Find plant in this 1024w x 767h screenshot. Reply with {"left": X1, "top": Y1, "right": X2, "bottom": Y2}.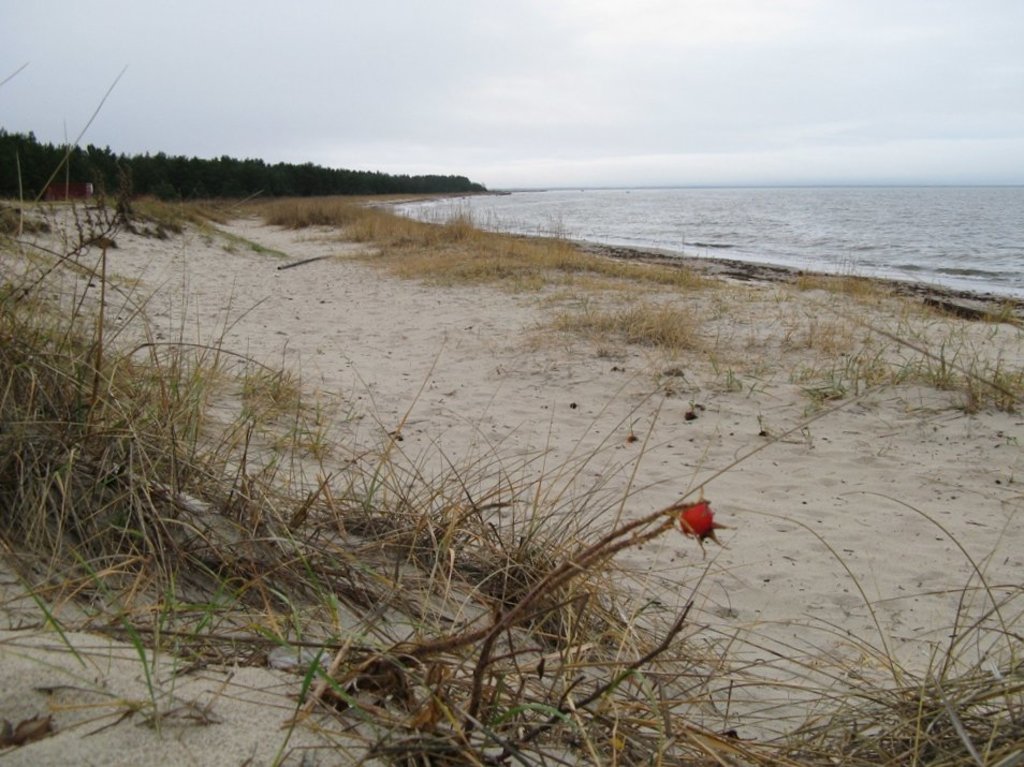
{"left": 795, "top": 310, "right": 829, "bottom": 355}.
